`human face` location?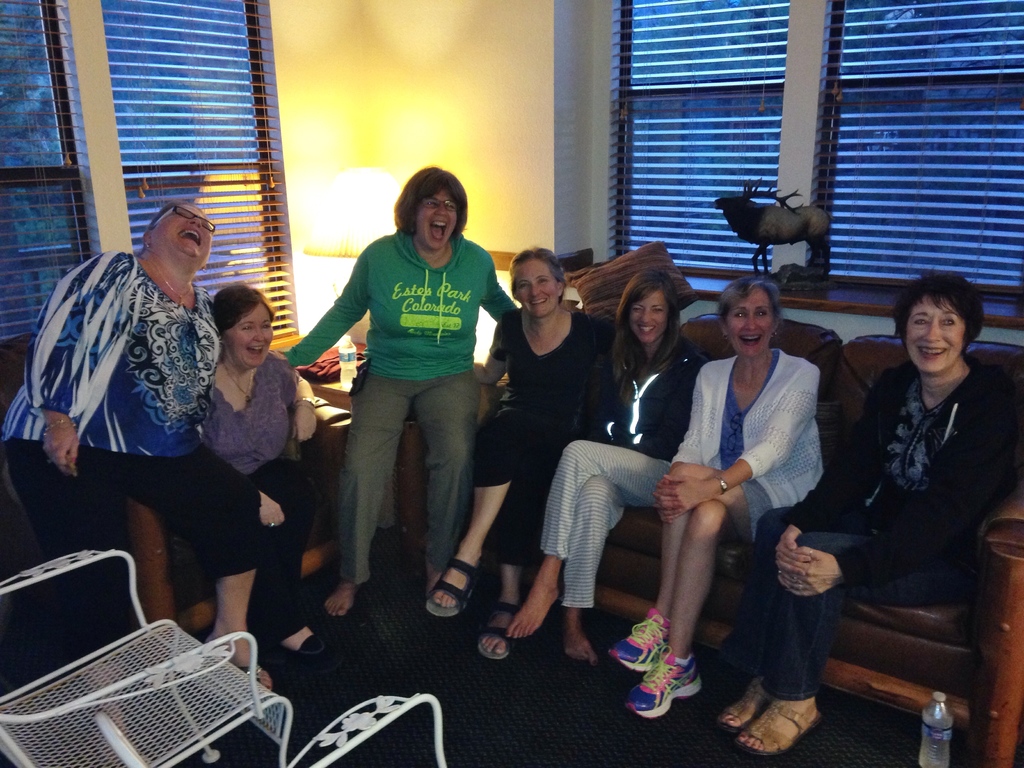
box(155, 209, 212, 270)
